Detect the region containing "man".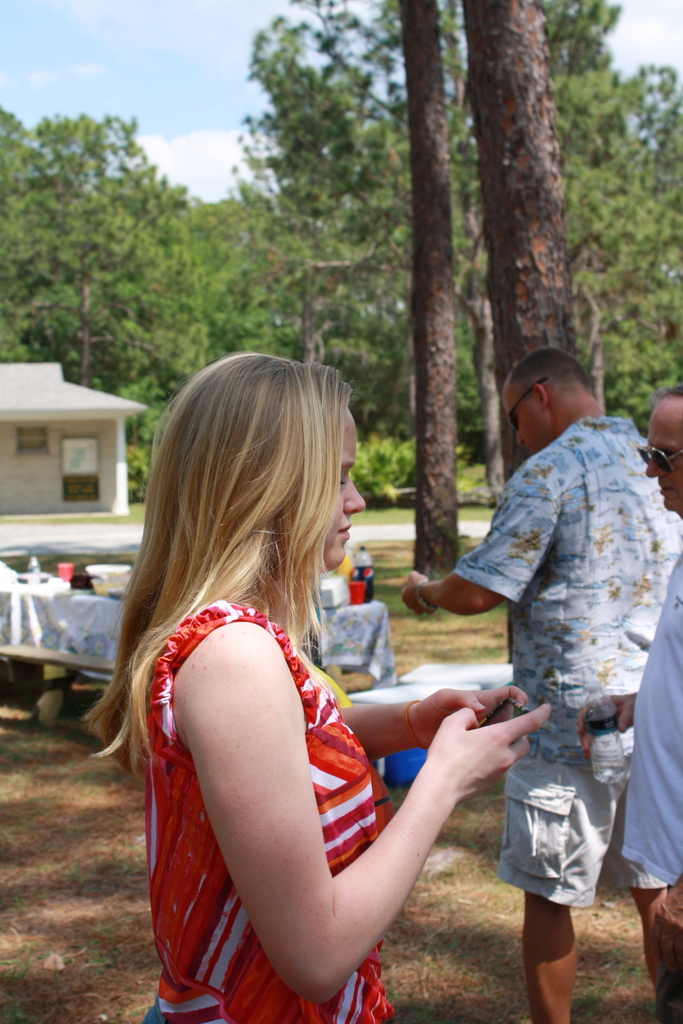
(left=419, top=321, right=666, bottom=951).
